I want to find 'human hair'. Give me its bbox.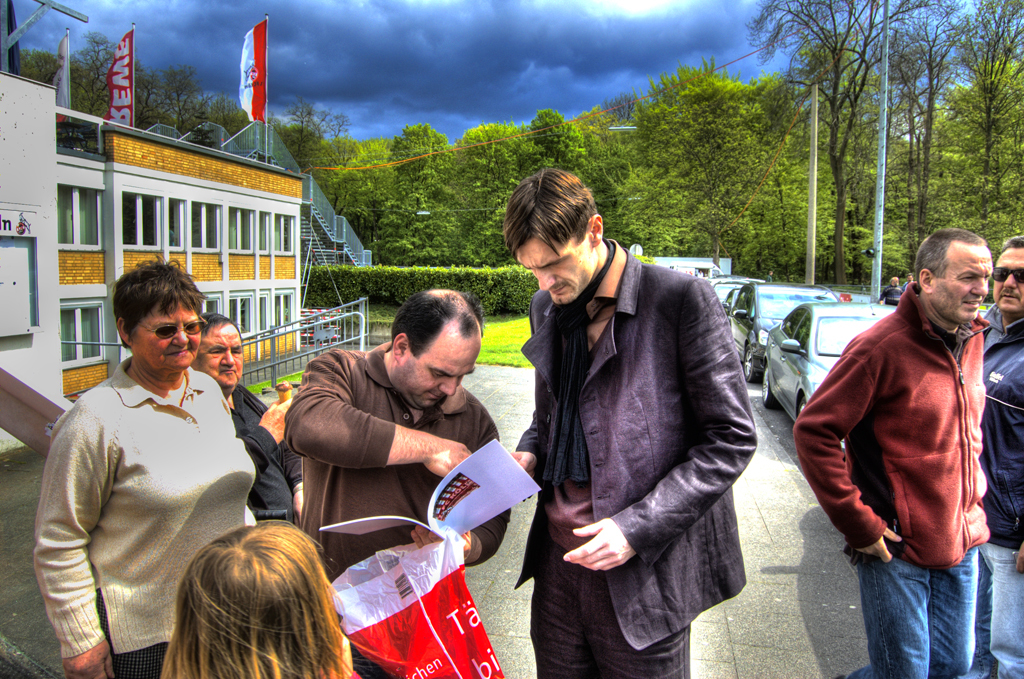
[left=501, top=164, right=592, bottom=252].
